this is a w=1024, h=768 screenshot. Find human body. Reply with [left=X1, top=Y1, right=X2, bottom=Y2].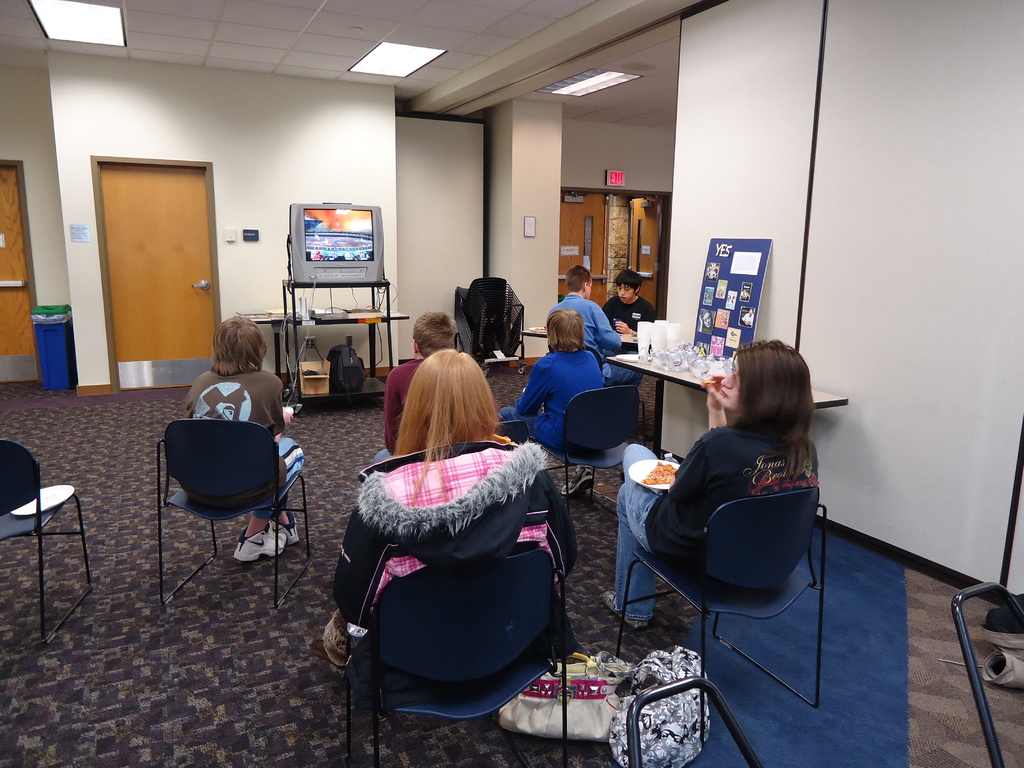
[left=602, top=338, right=822, bottom=626].
